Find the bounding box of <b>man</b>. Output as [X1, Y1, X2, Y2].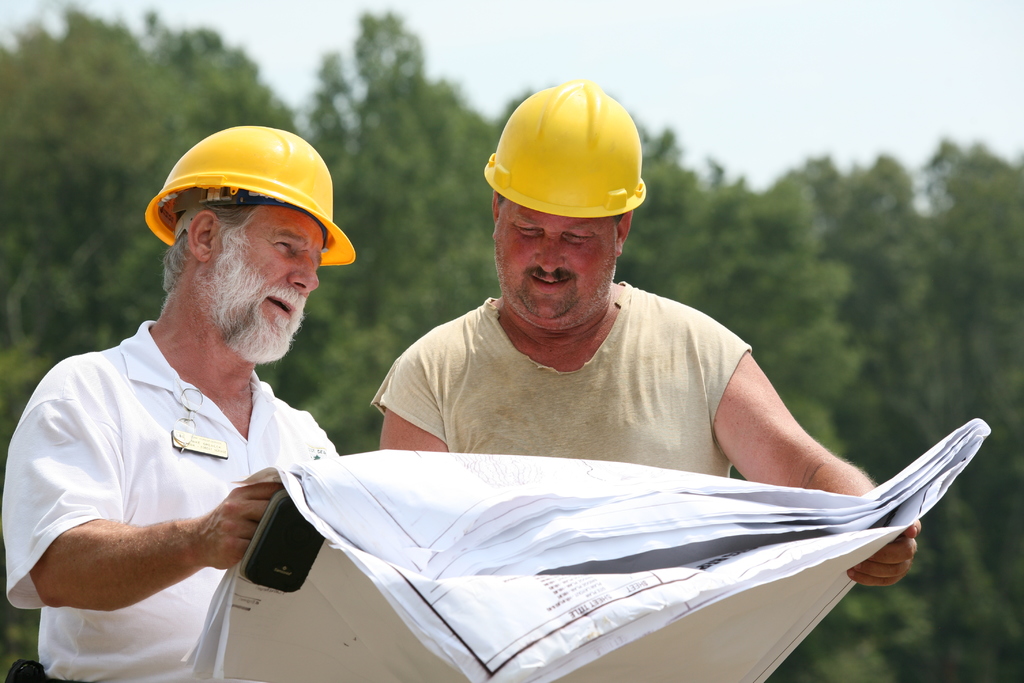
[64, 58, 480, 679].
